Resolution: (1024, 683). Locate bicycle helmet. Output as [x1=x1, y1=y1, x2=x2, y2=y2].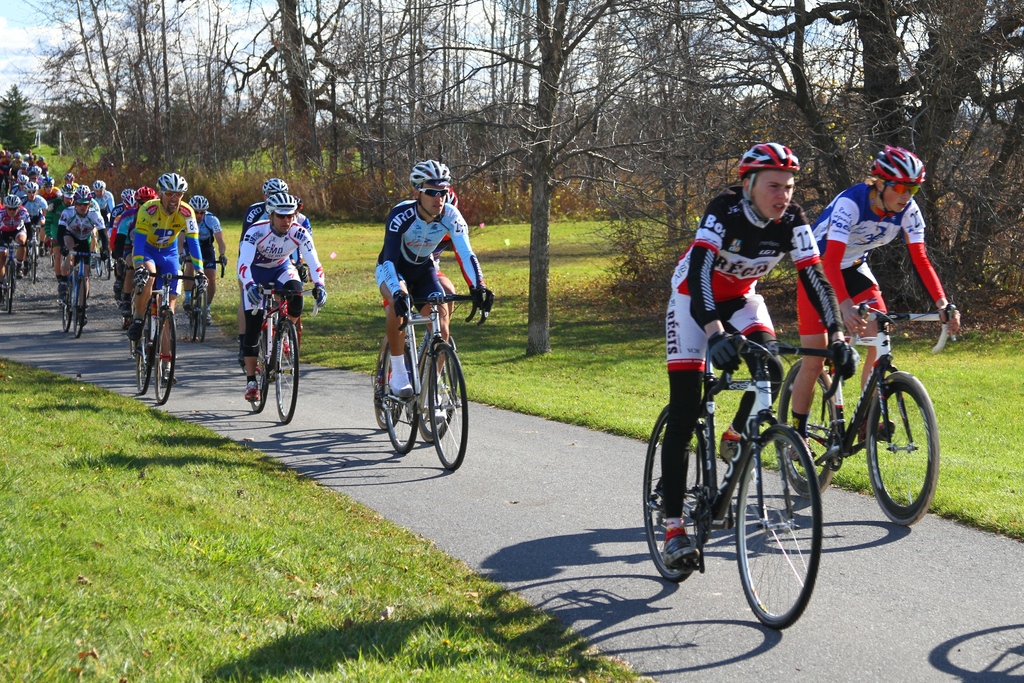
[x1=92, y1=180, x2=103, y2=191].
